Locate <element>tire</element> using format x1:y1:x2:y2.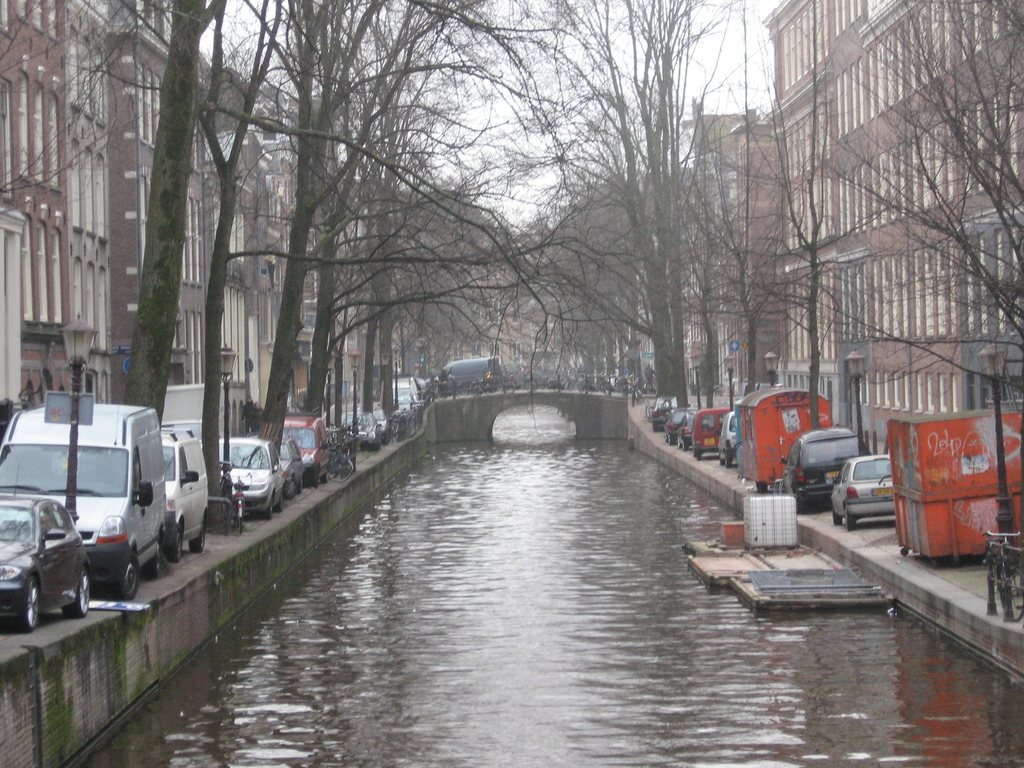
646:406:652:420.
